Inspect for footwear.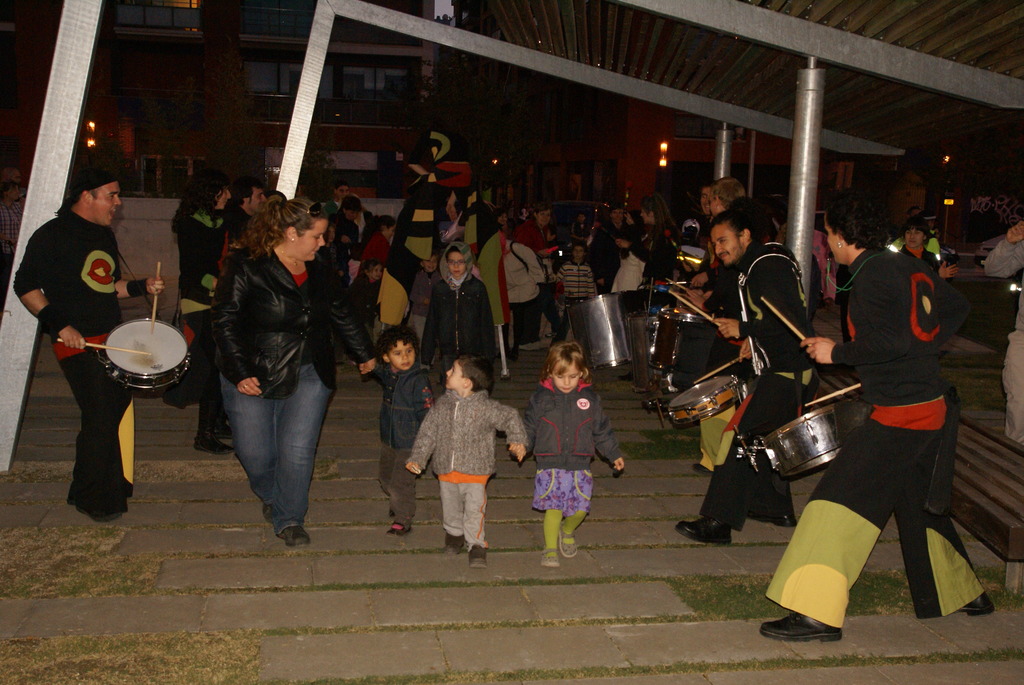
Inspection: bbox(758, 610, 840, 643).
